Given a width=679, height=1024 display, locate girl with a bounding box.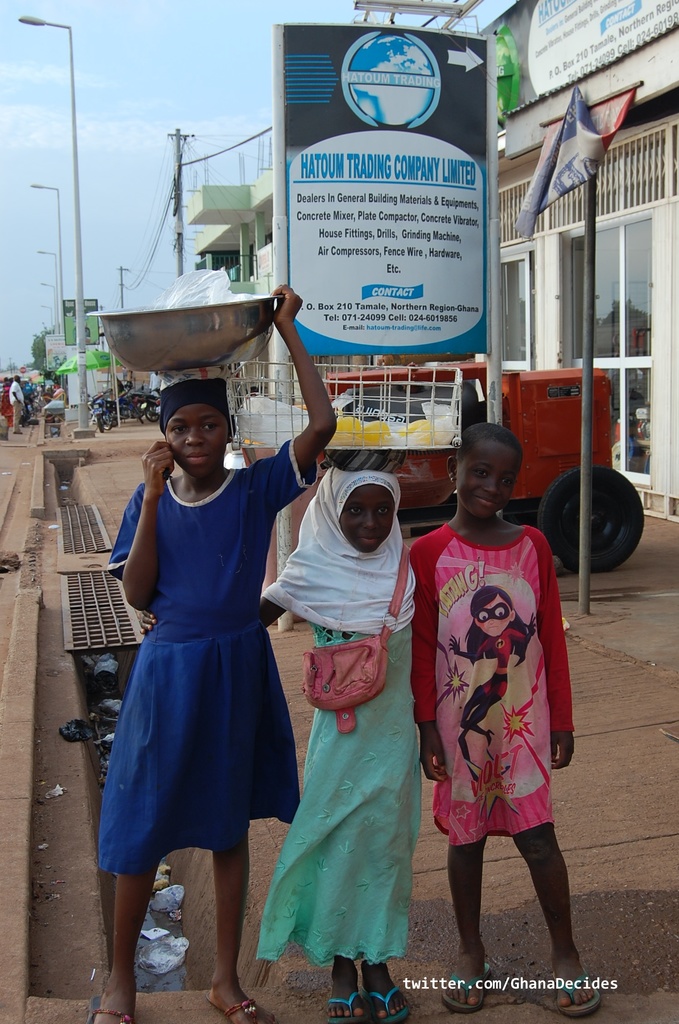
Located: left=404, top=420, right=600, bottom=1017.
